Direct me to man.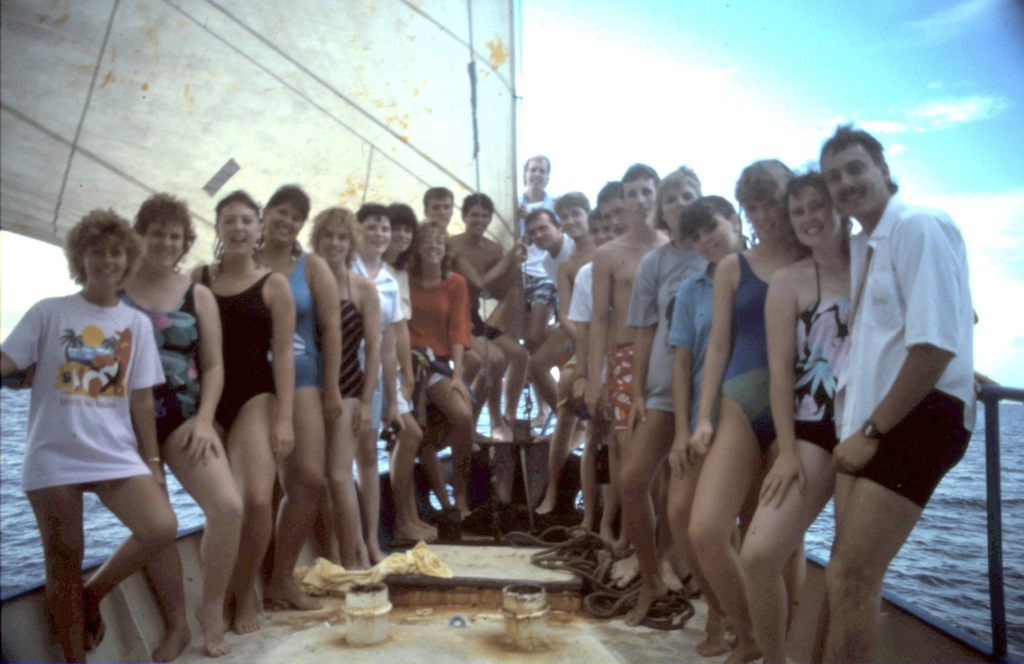
Direction: box=[785, 112, 976, 663].
